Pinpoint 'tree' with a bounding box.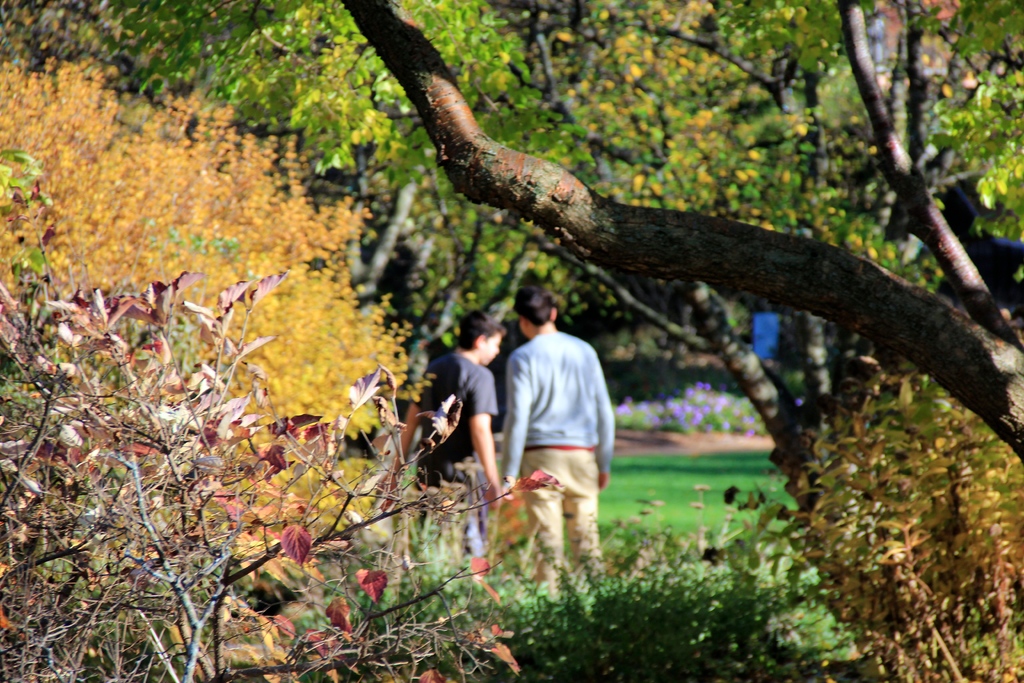
[264,0,1023,682].
